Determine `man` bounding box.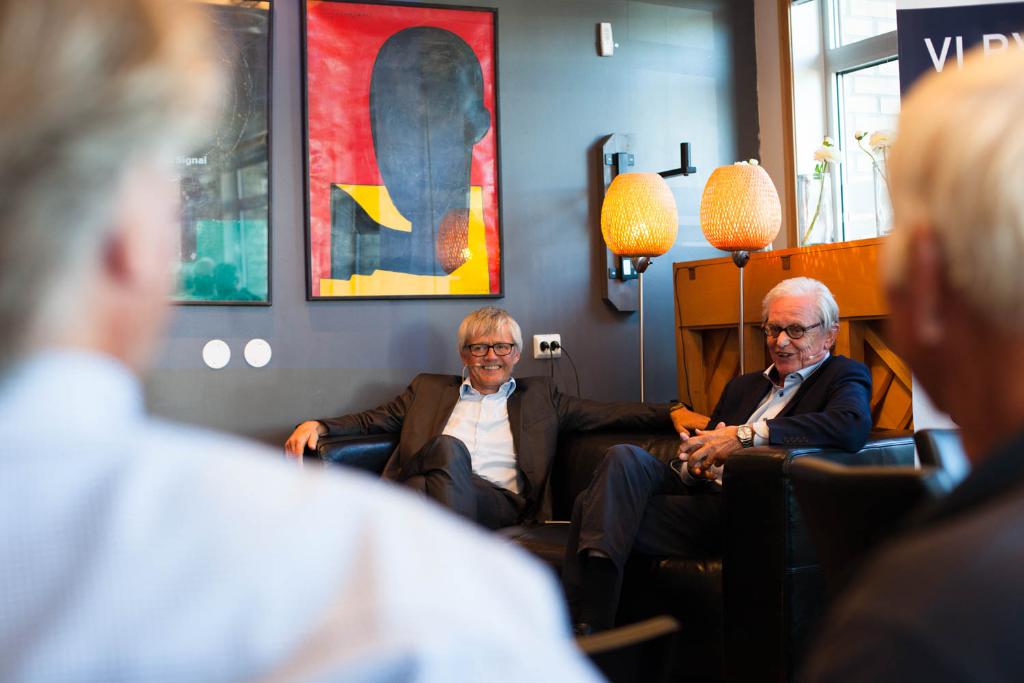
Determined: <bbox>0, 0, 603, 682</bbox>.
